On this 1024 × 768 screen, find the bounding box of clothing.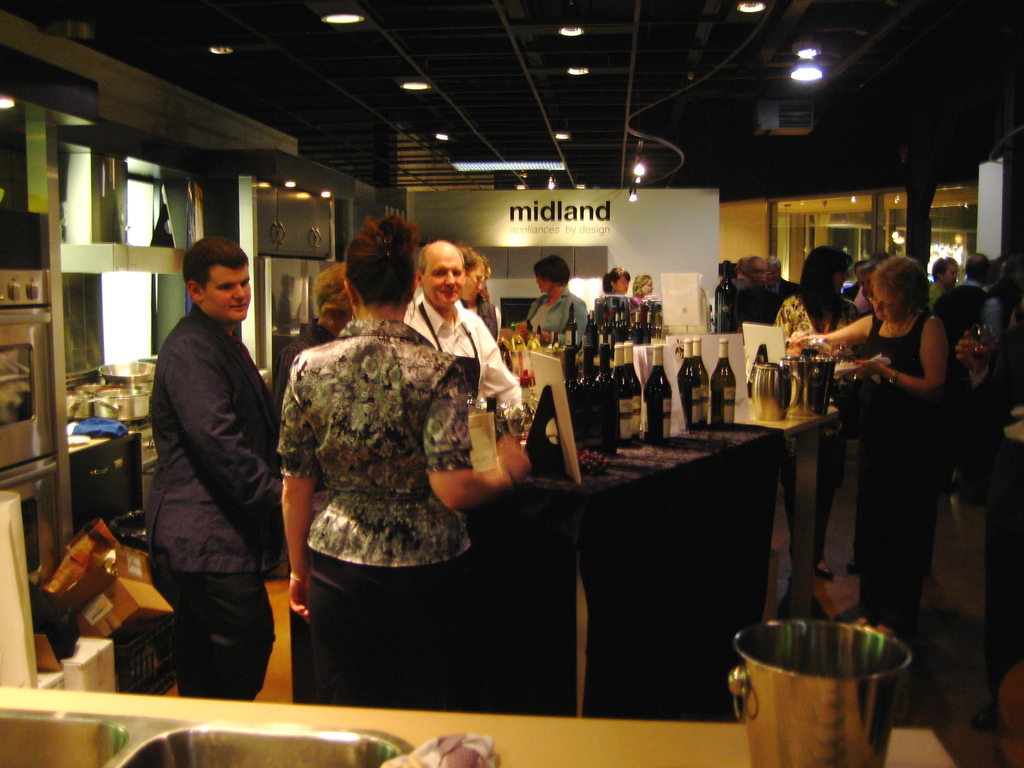
Bounding box: l=916, t=278, r=950, b=323.
